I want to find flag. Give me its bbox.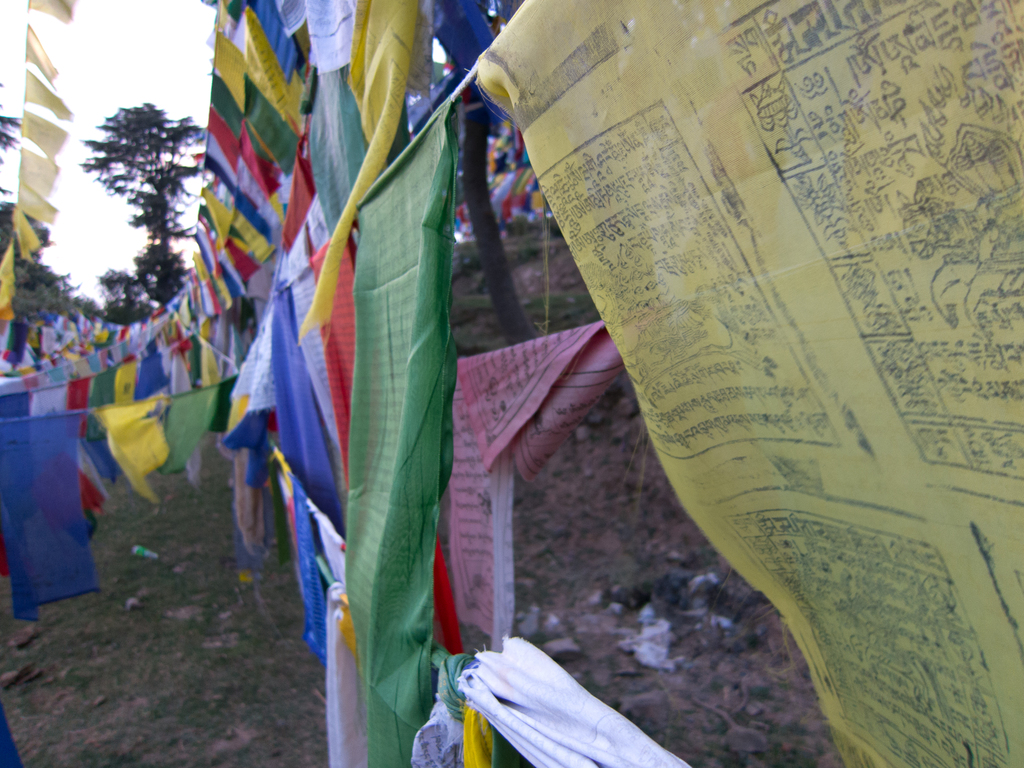
(x1=11, y1=108, x2=62, y2=162).
